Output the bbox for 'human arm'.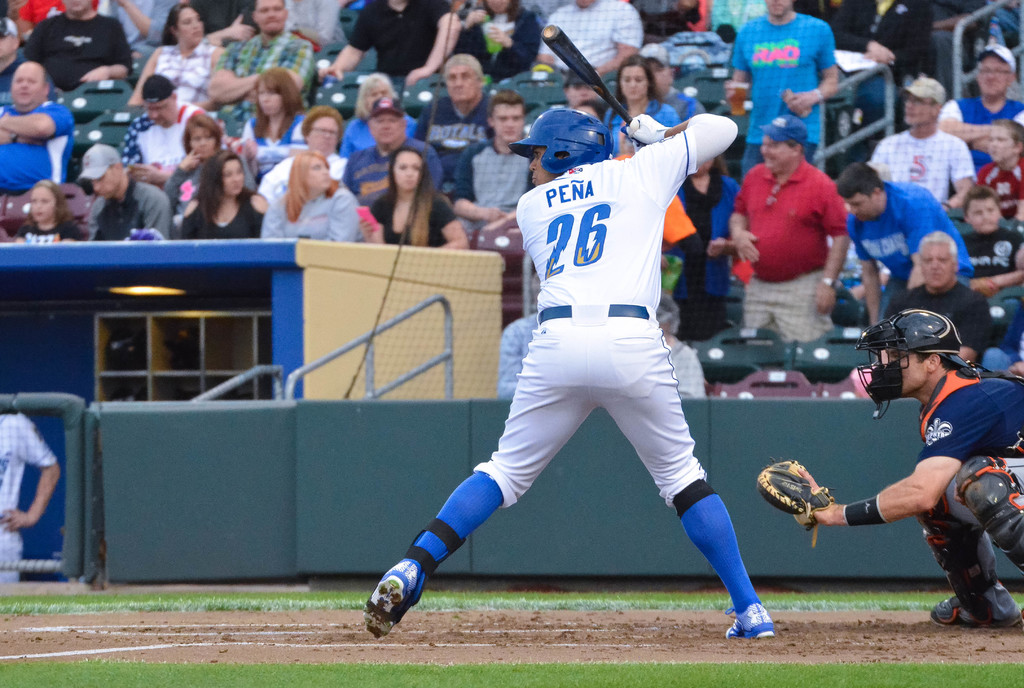
l=357, t=195, r=385, b=245.
